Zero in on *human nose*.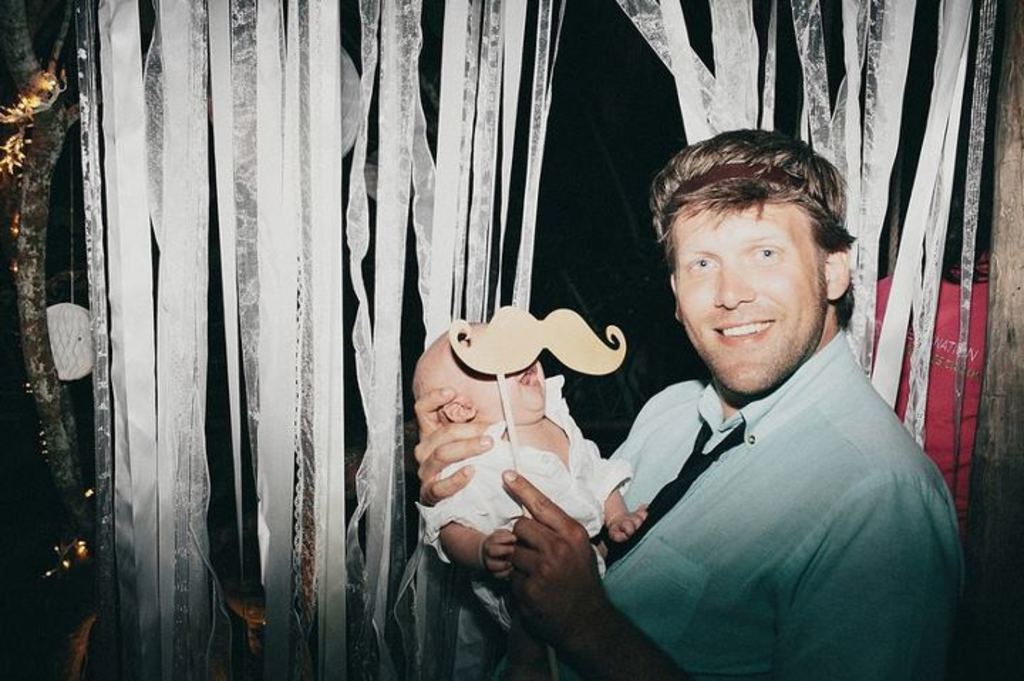
Zeroed in: BBox(713, 264, 757, 311).
